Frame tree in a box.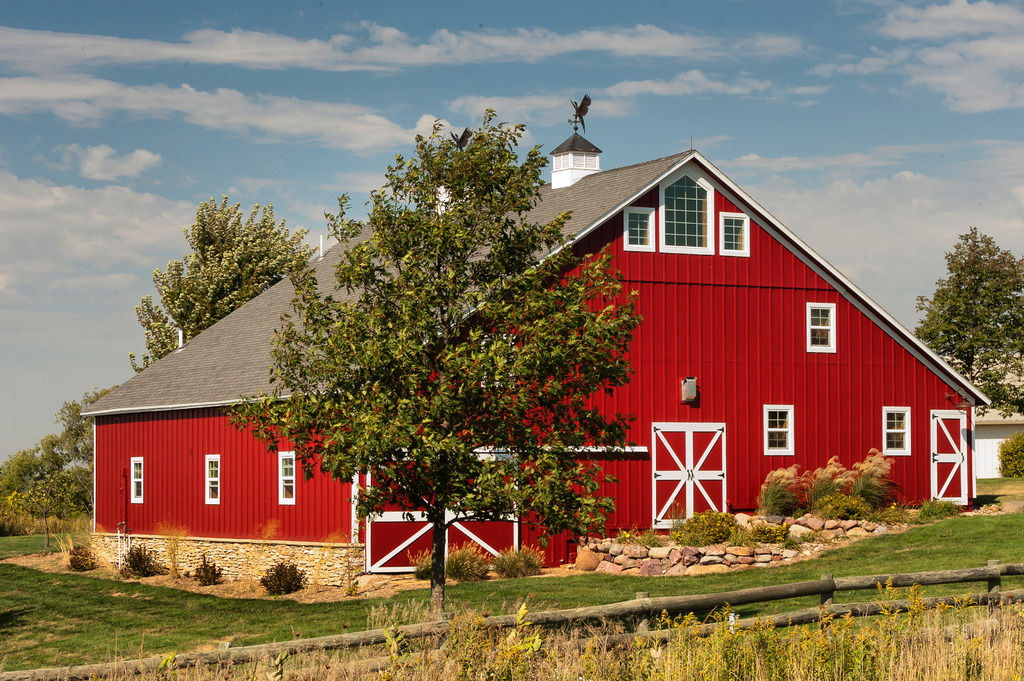
select_region(995, 428, 1023, 479).
